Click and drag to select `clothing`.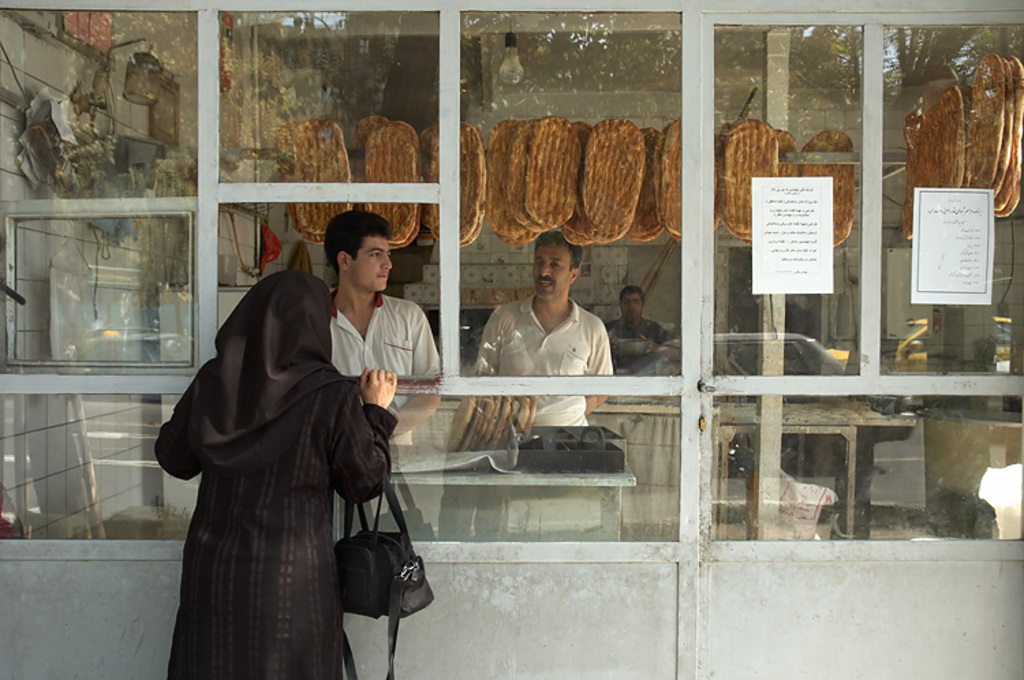
Selection: crop(485, 284, 605, 464).
